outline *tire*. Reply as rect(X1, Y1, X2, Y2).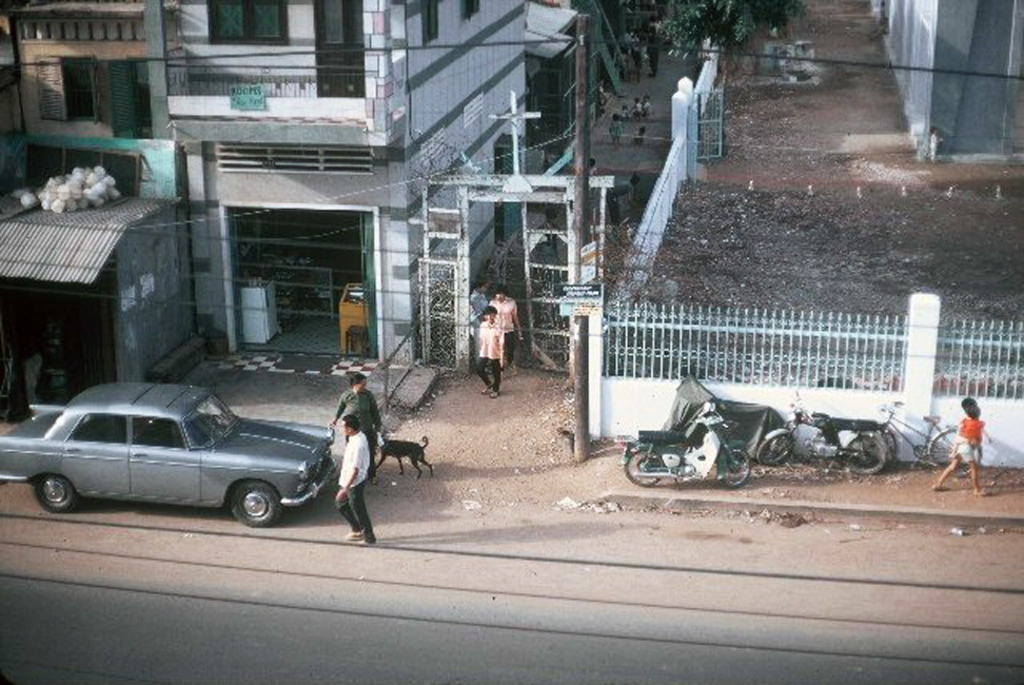
rect(31, 476, 76, 514).
